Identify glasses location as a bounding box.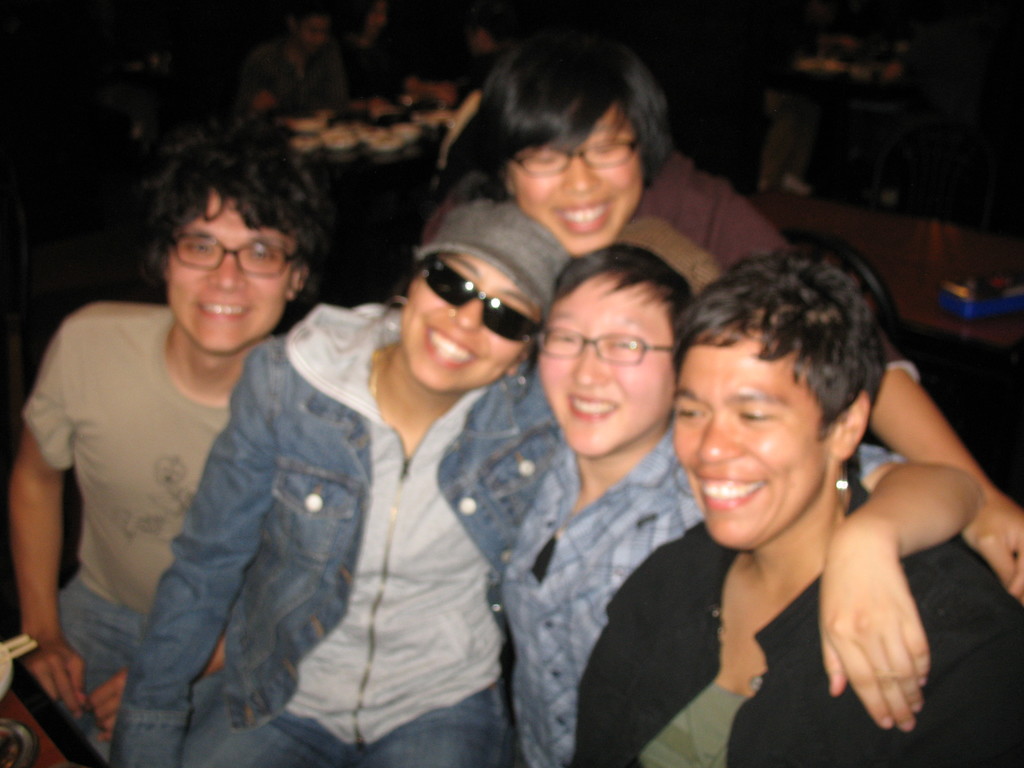
537/323/674/380.
